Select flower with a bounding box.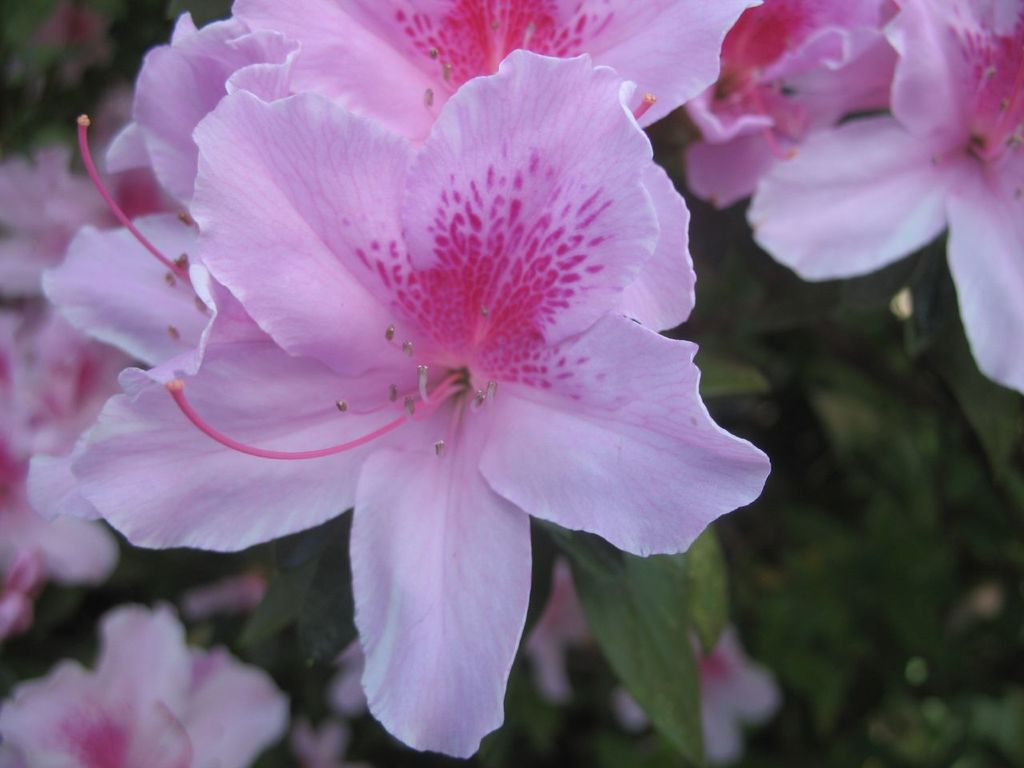
743 0 1023 394.
